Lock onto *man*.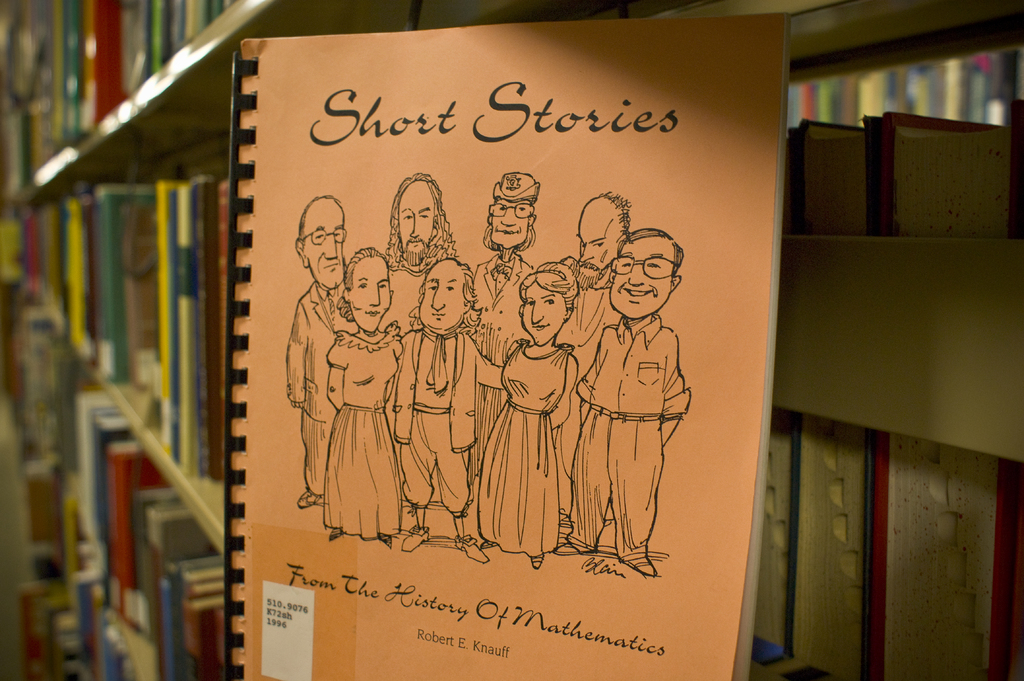
Locked: Rect(369, 173, 456, 335).
